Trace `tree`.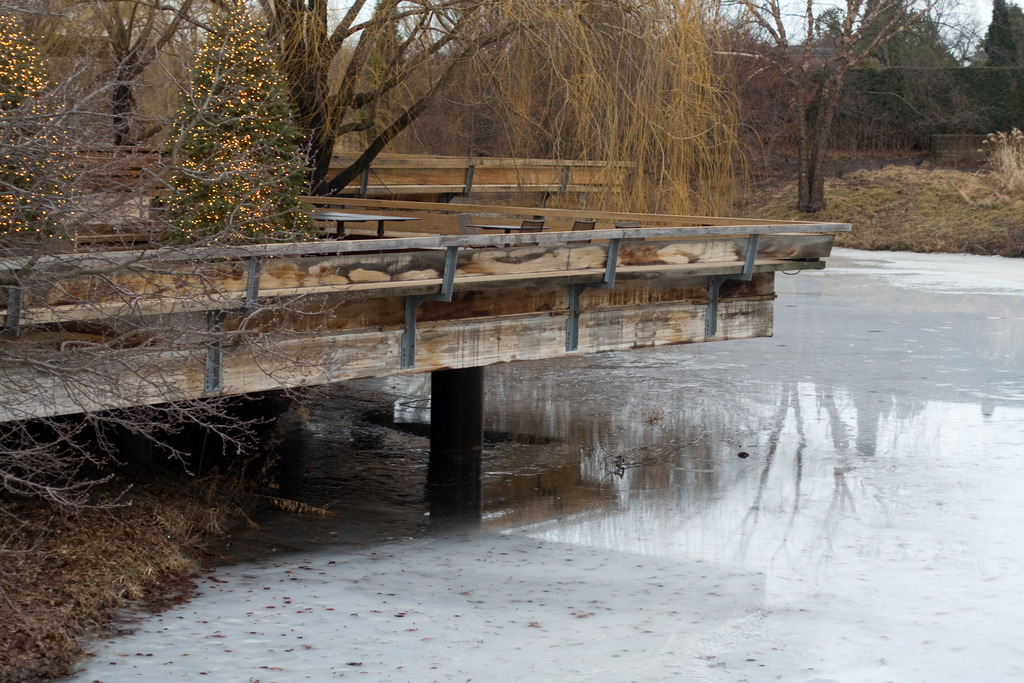
Traced to 1007, 0, 1023, 126.
